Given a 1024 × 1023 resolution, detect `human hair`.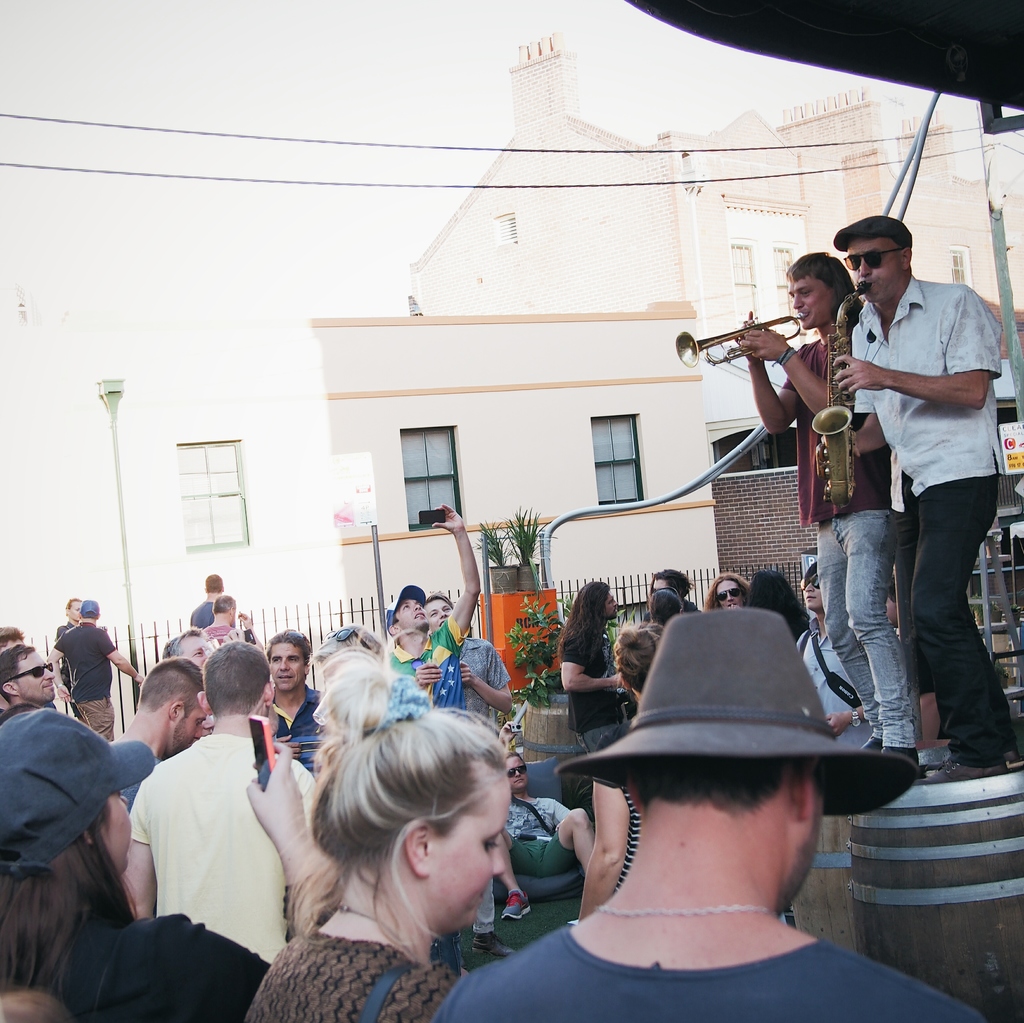
<bbox>83, 608, 102, 620</bbox>.
